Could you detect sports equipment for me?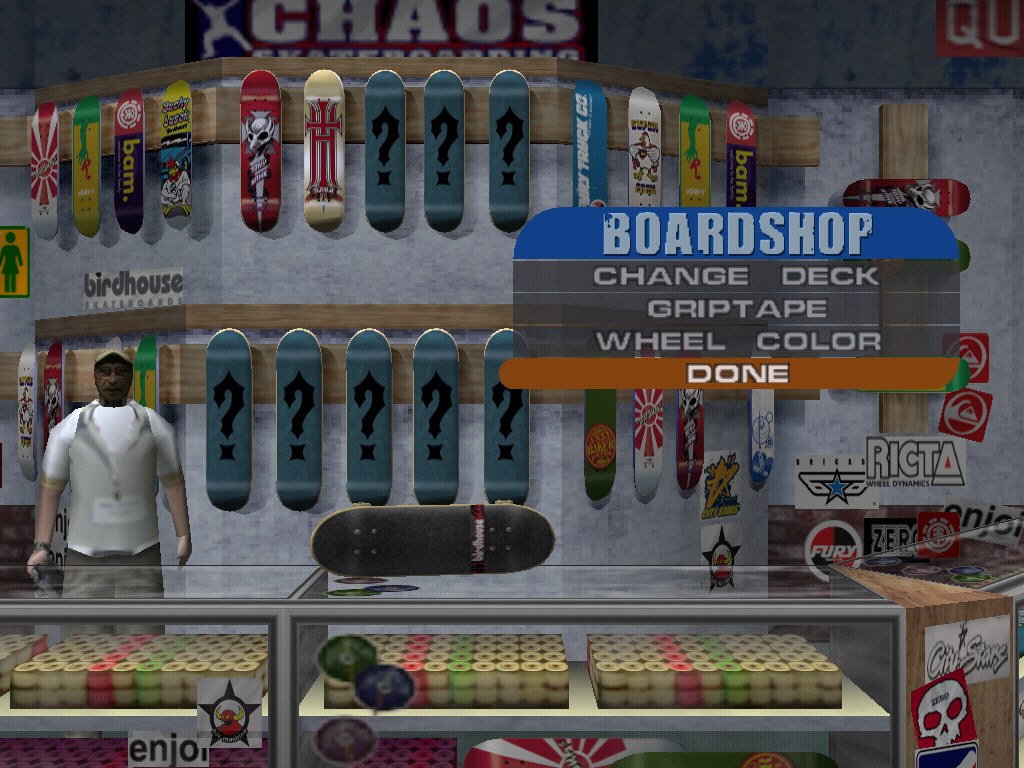
Detection result: region(71, 95, 105, 241).
